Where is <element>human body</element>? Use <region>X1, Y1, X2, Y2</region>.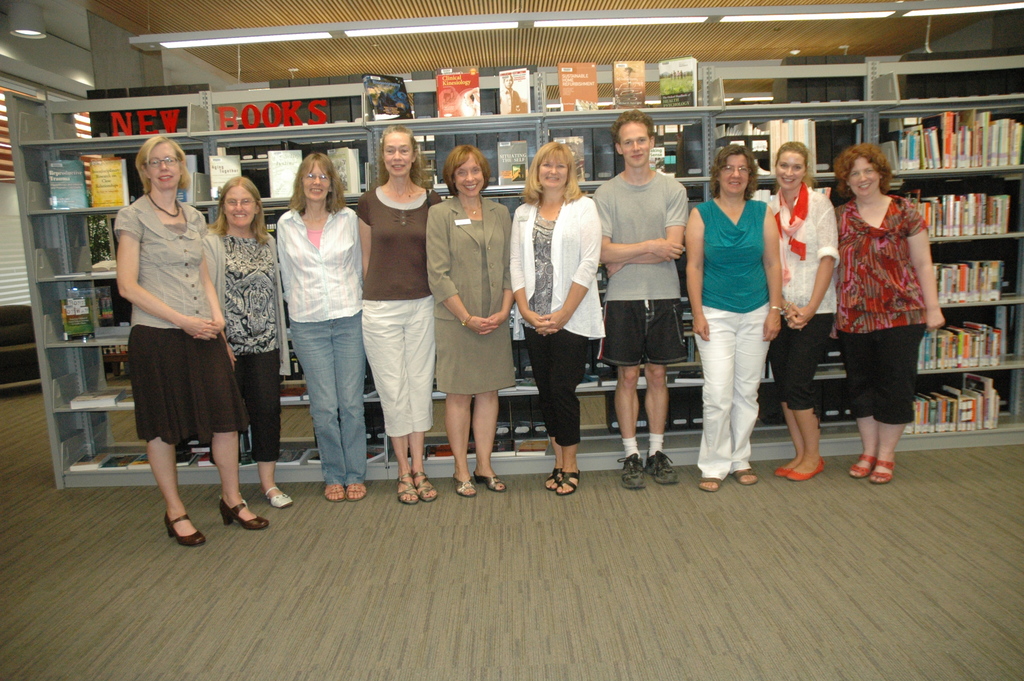
<region>354, 183, 440, 507</region>.
